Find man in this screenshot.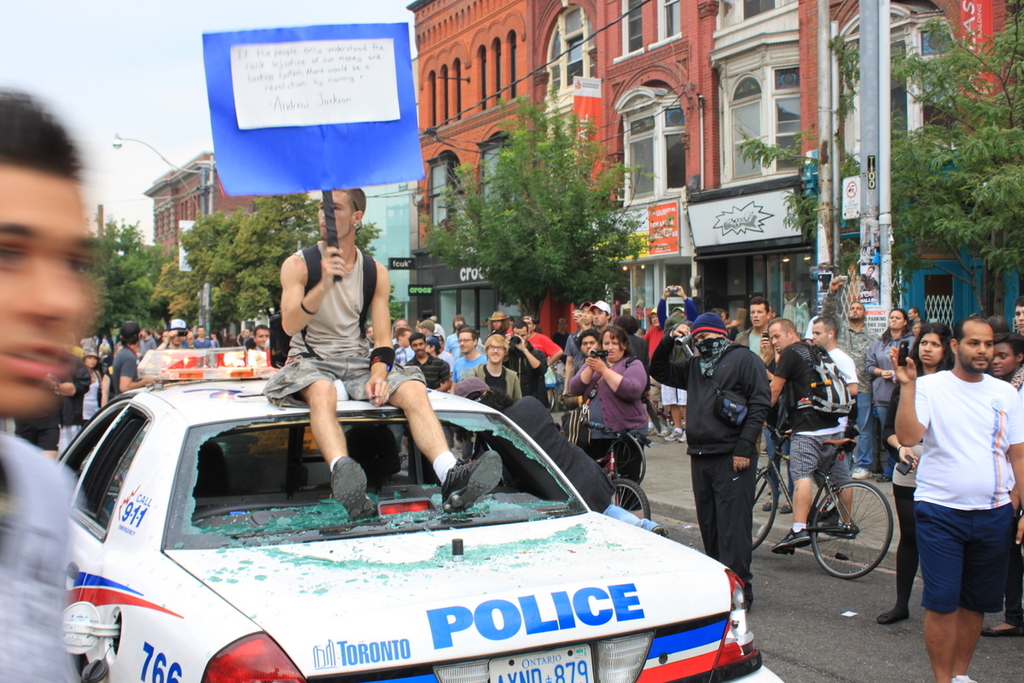
The bounding box for man is bbox=(906, 306, 923, 324).
